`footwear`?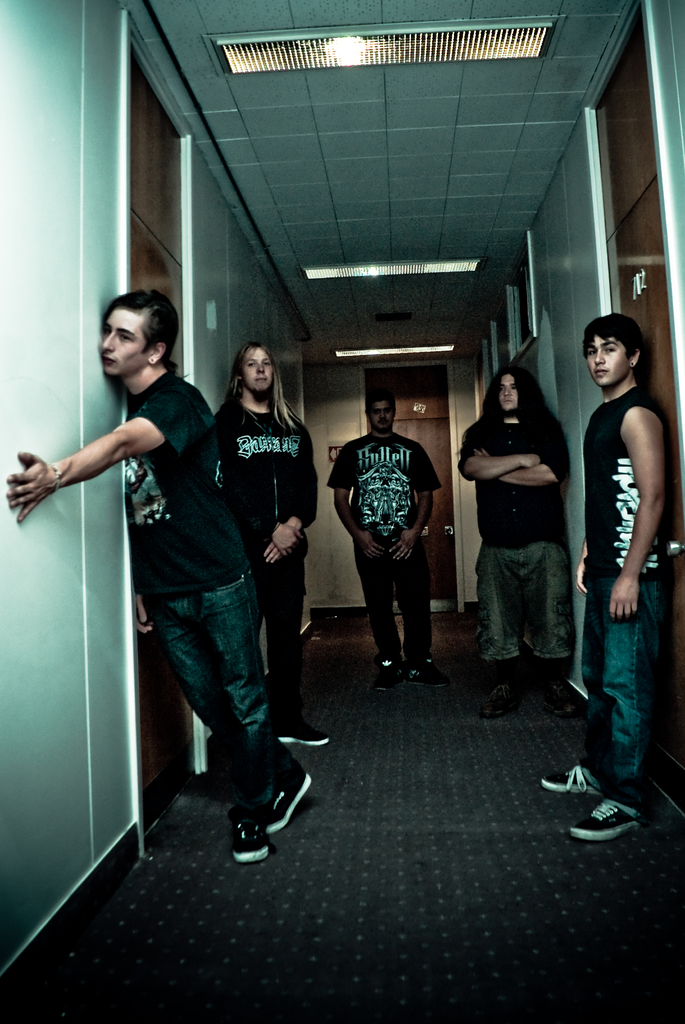
(x1=274, y1=706, x2=330, y2=750)
